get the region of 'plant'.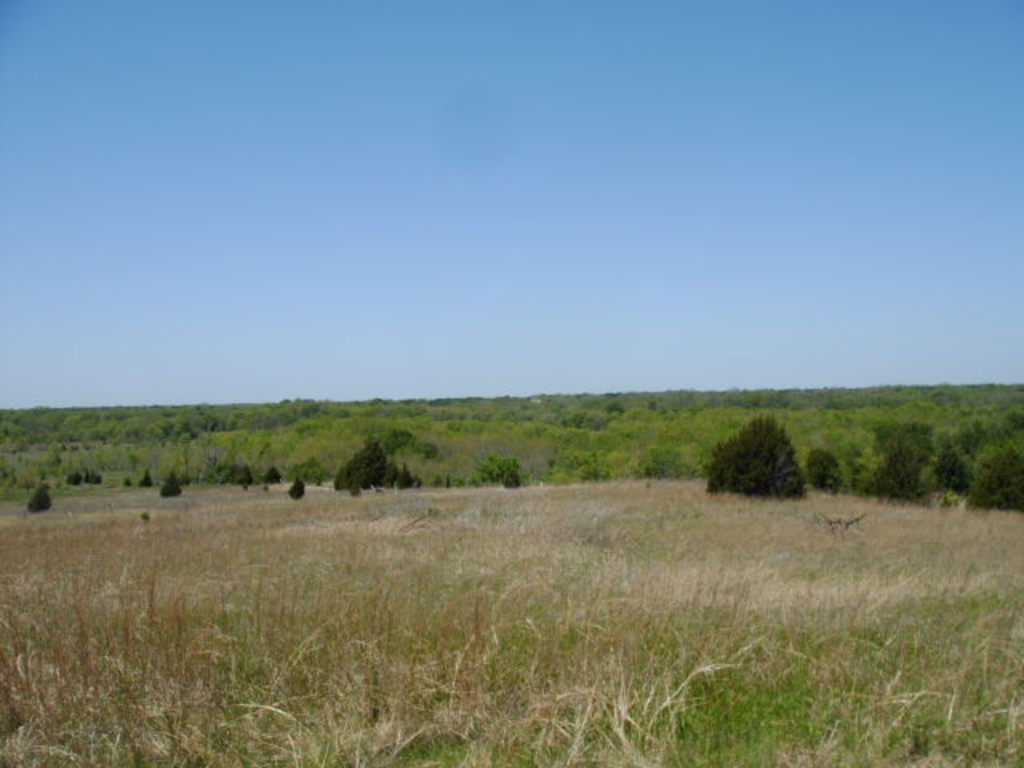
867:411:925:499.
